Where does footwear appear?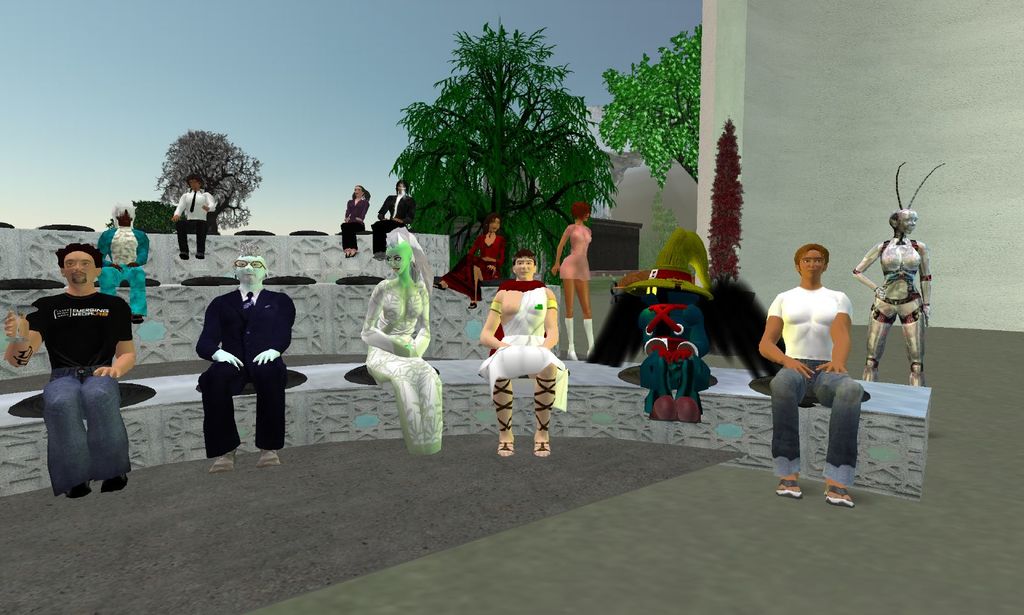
Appears at (x1=63, y1=481, x2=90, y2=500).
